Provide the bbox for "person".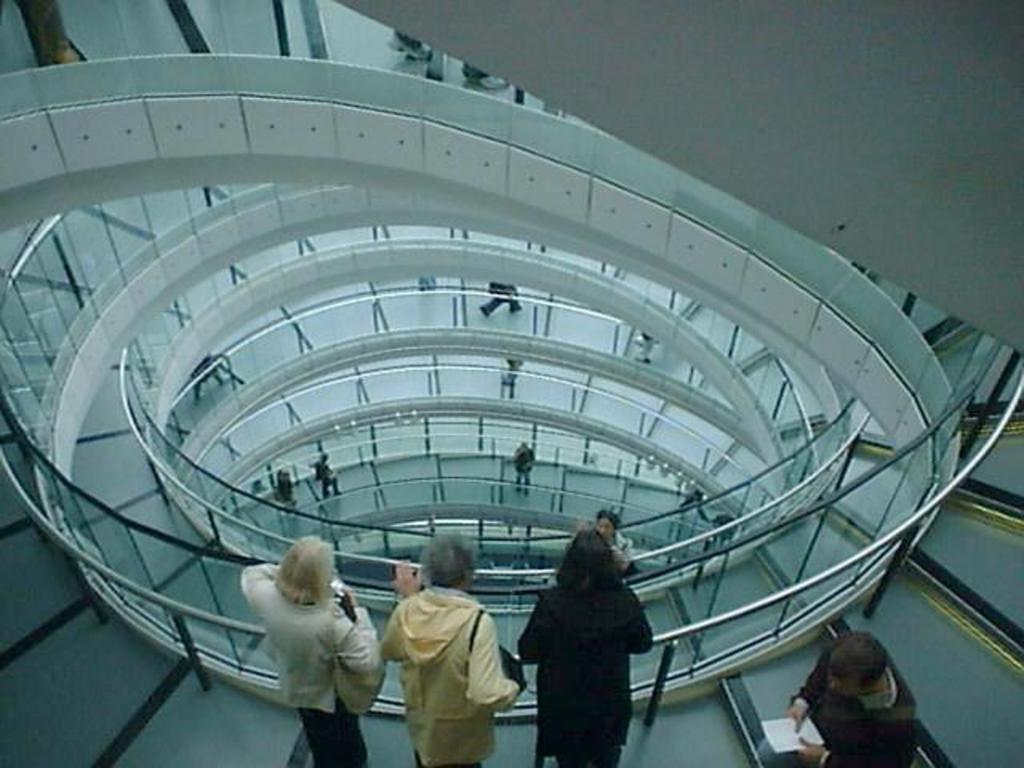
box=[507, 515, 662, 766].
